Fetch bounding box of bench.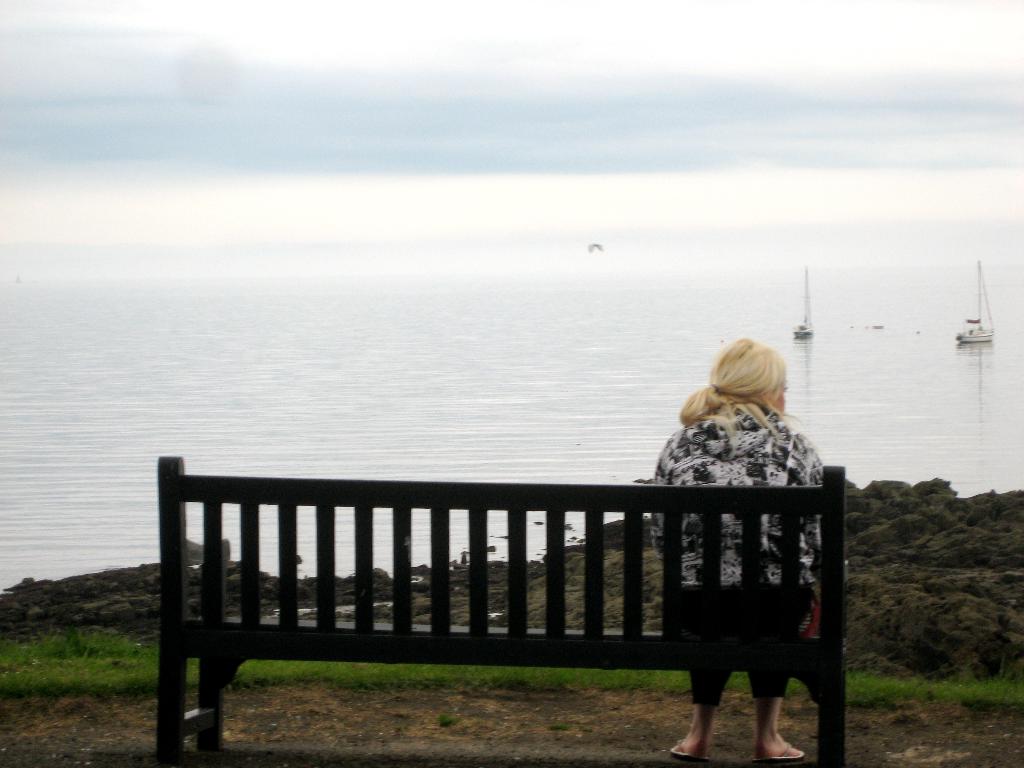
Bbox: region(136, 468, 845, 762).
